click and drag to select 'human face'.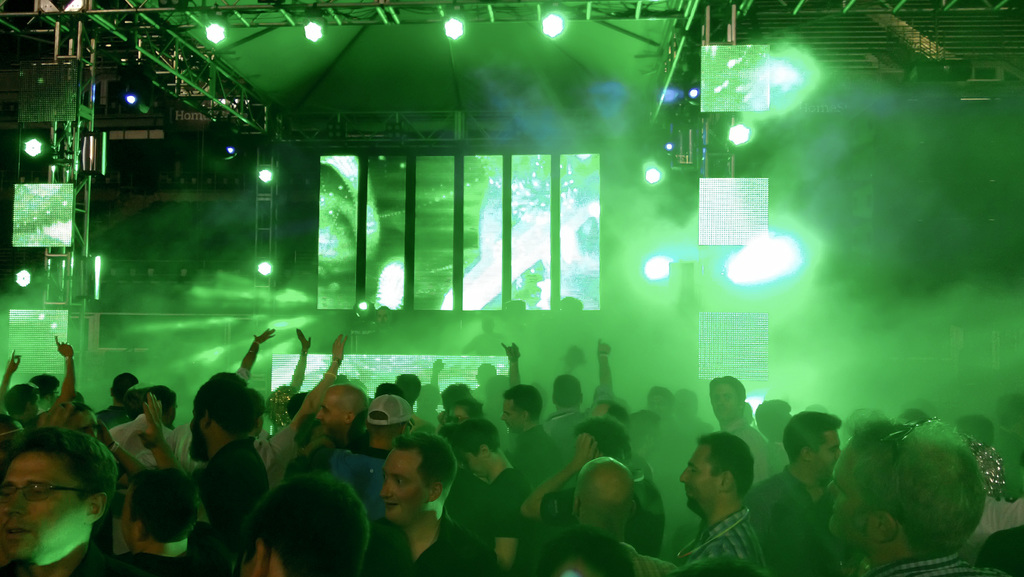
Selection: <box>501,397,521,432</box>.
